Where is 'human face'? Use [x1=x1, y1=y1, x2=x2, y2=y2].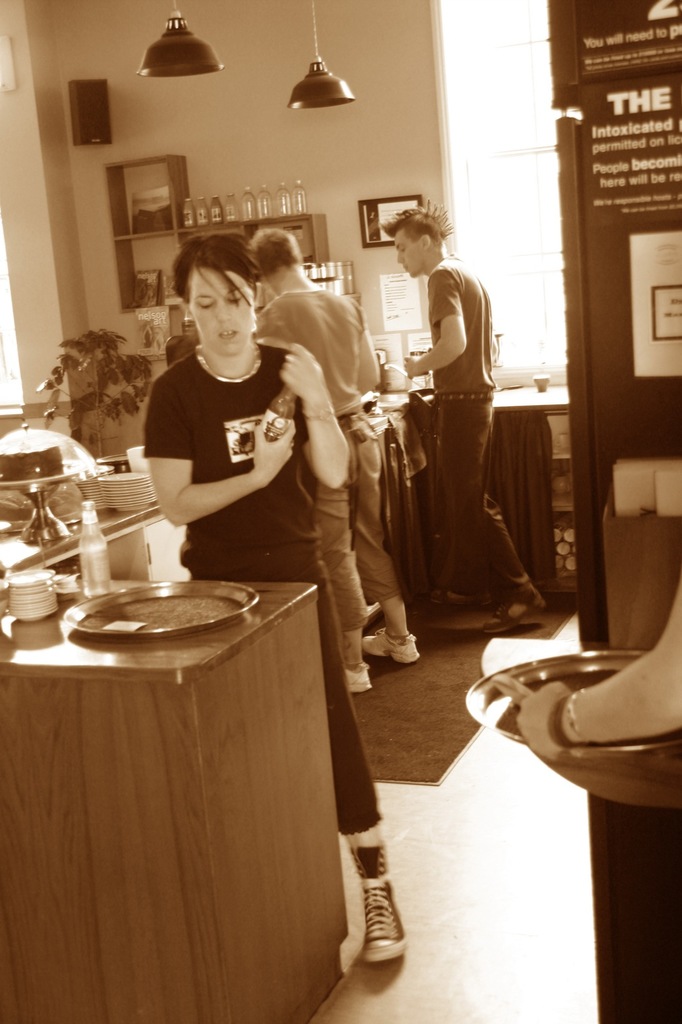
[x1=186, y1=268, x2=255, y2=357].
